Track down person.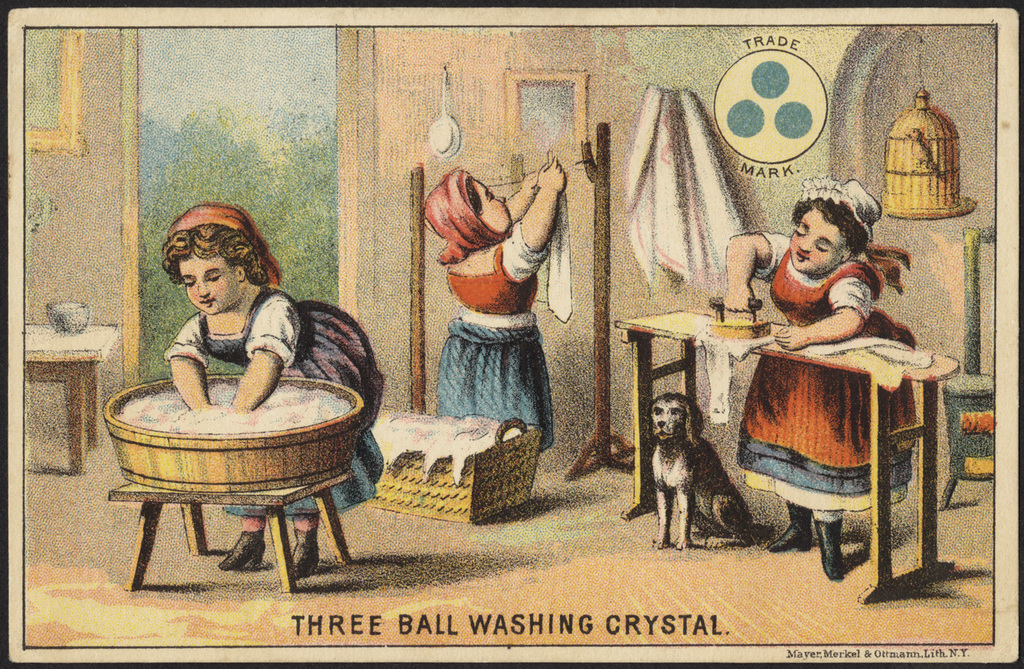
Tracked to 715,175,911,578.
